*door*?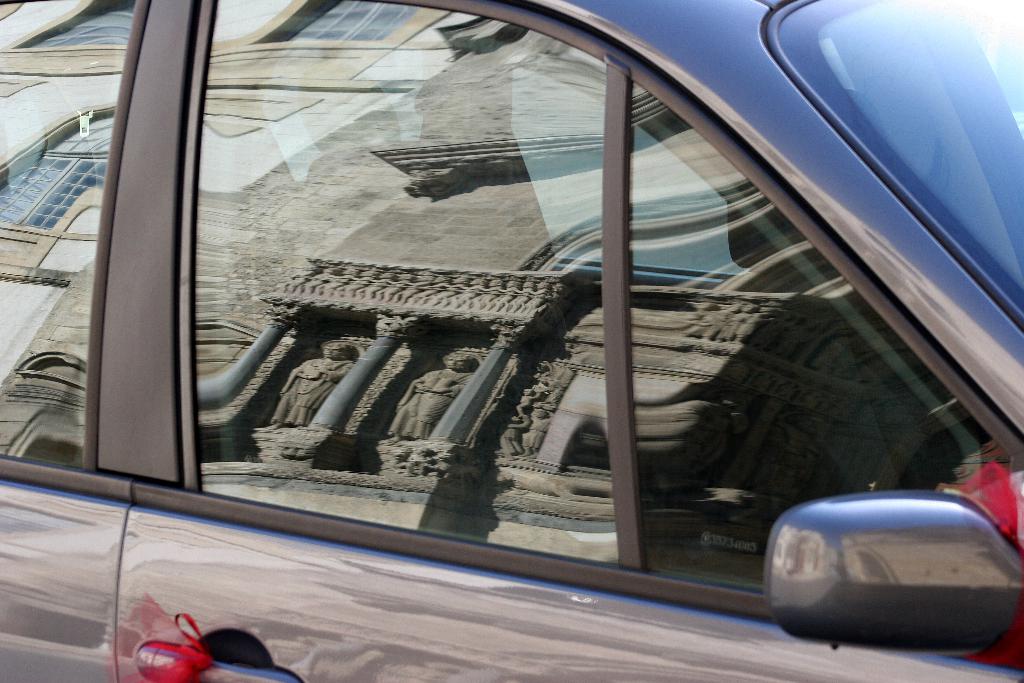
118/0/1023/682
